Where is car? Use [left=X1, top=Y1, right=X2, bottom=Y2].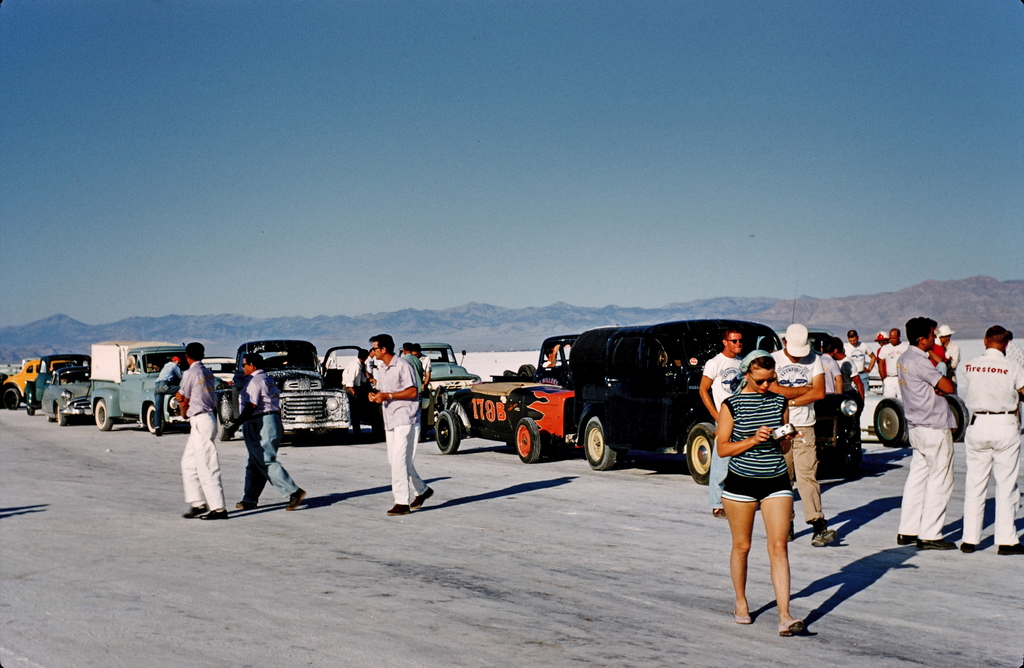
[left=239, top=342, right=346, bottom=431].
